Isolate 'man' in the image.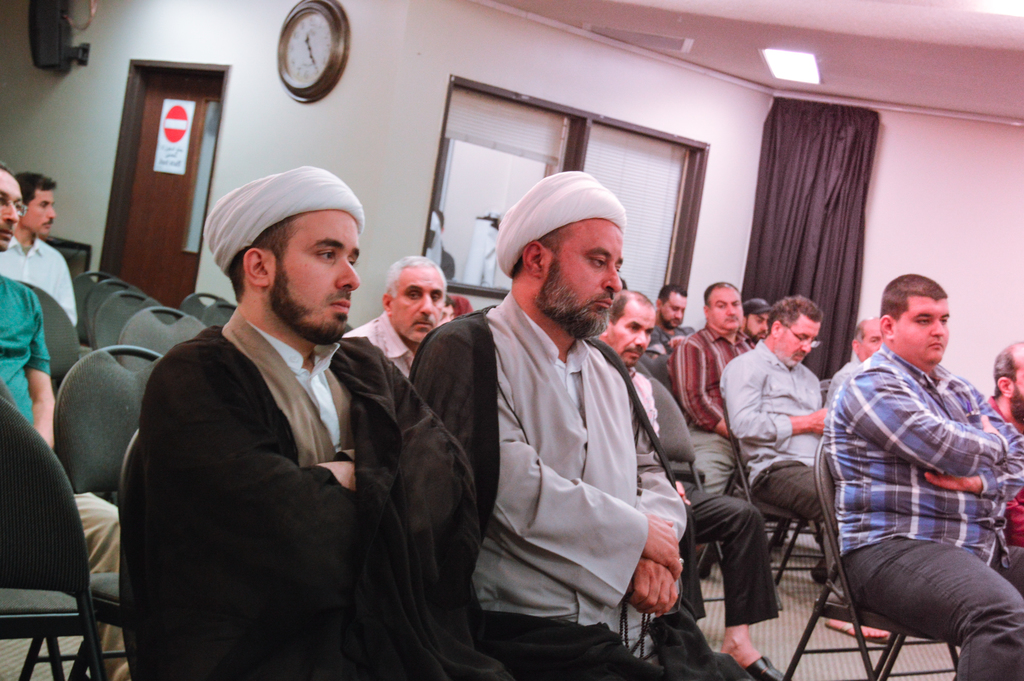
Isolated region: select_region(0, 163, 130, 680).
